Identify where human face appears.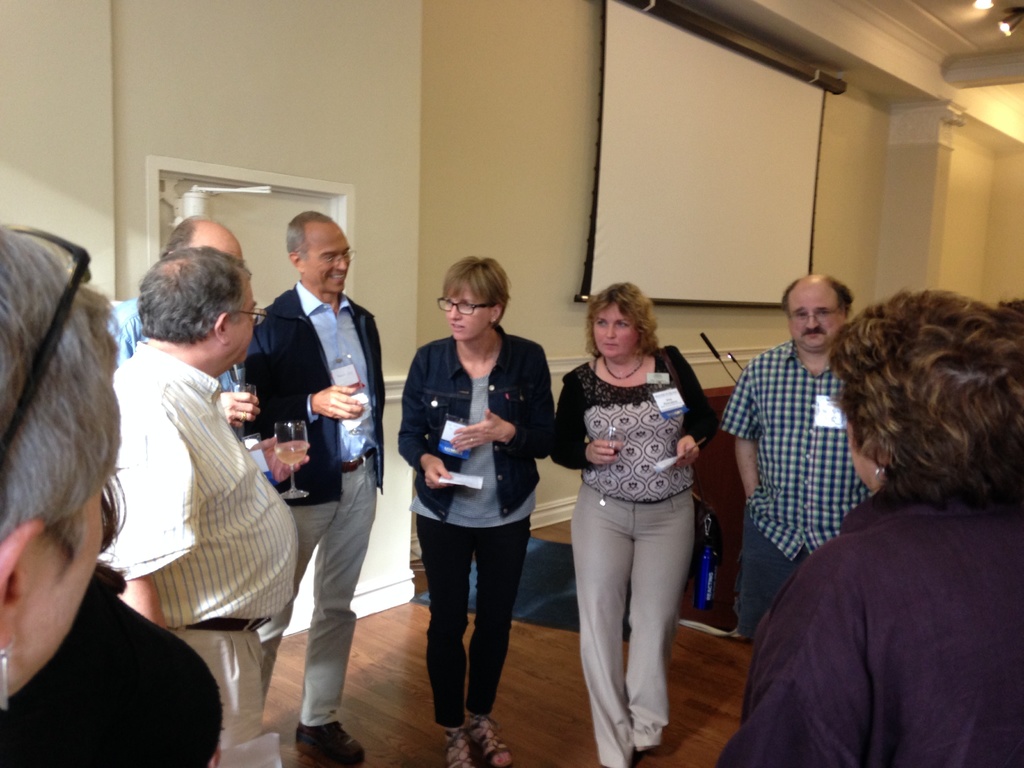
Appears at pyautogui.locateOnScreen(230, 283, 259, 367).
